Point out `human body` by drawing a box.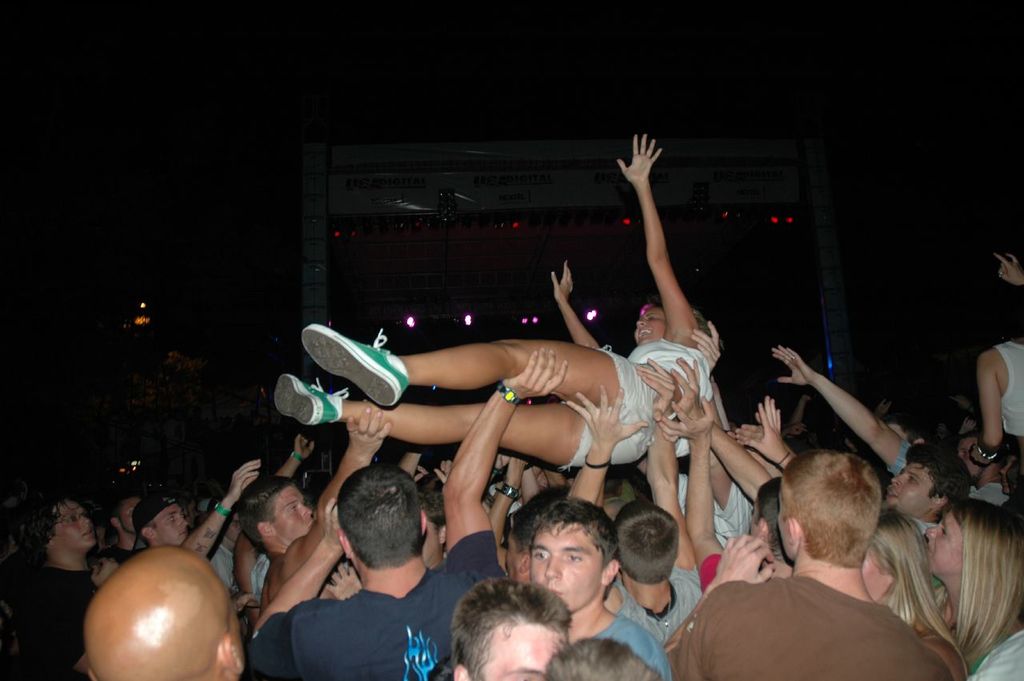
locate(686, 461, 953, 672).
